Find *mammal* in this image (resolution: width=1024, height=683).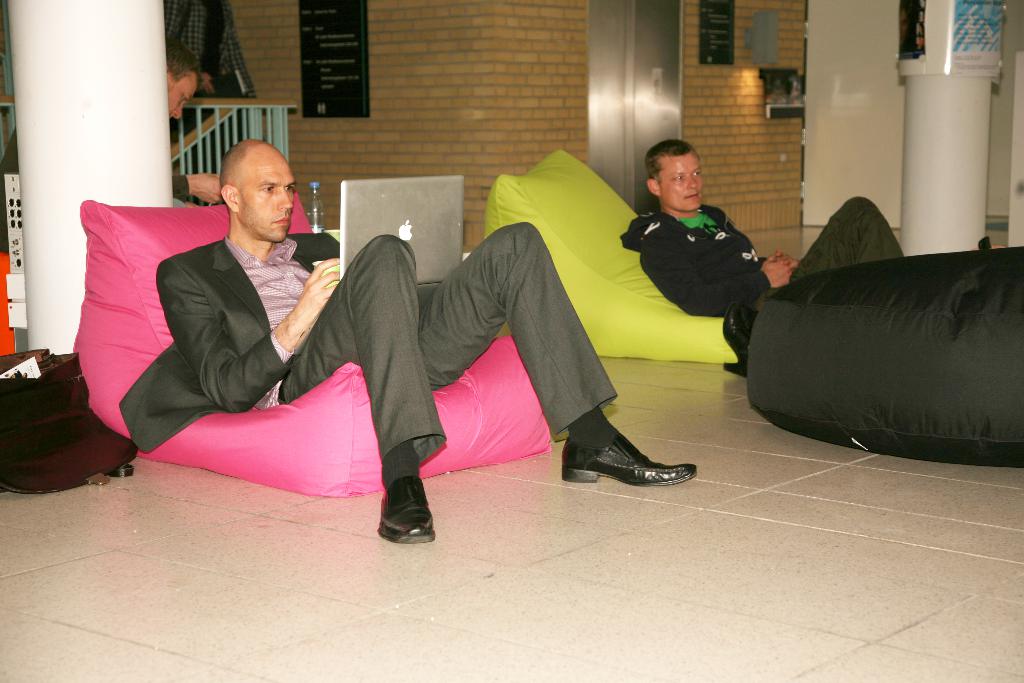
[143,120,721,609].
